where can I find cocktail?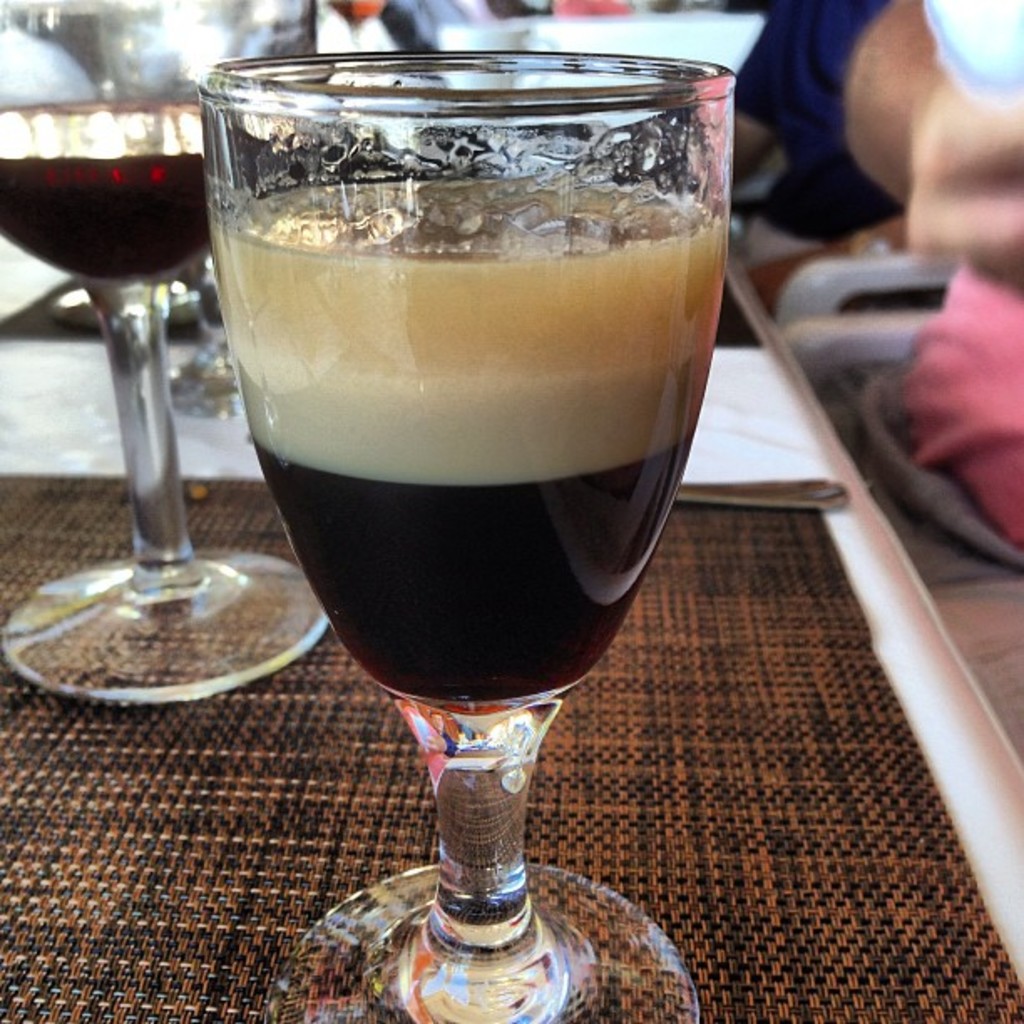
You can find it at locate(206, 0, 735, 1023).
